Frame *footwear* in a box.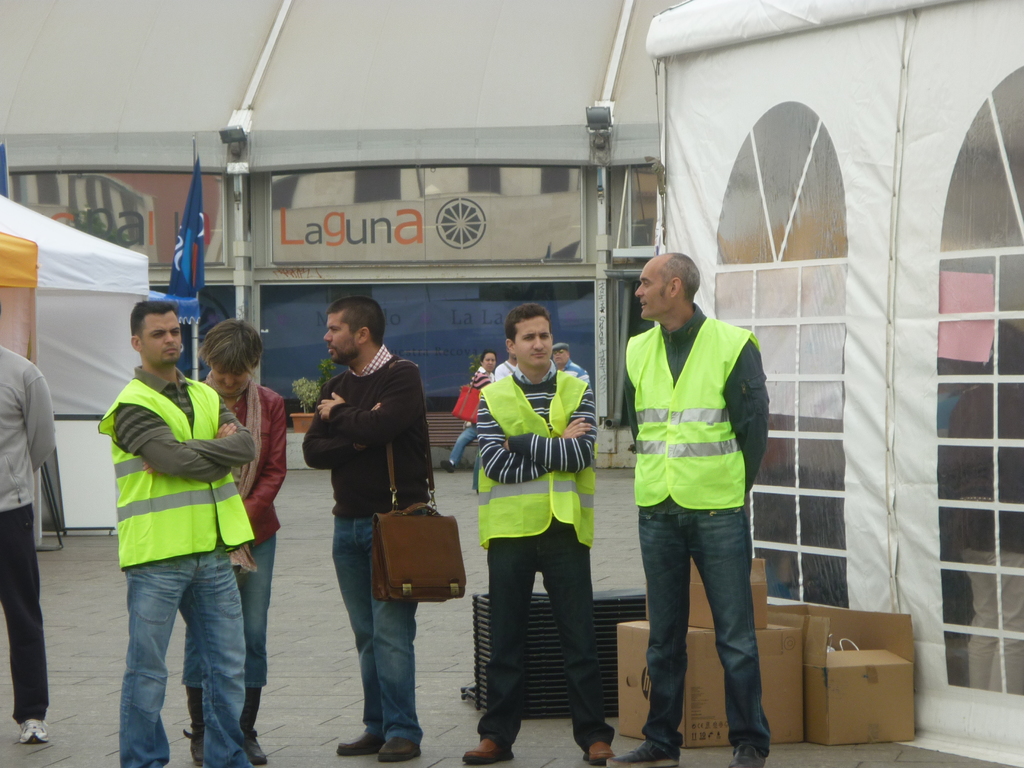
select_region(442, 454, 454, 467).
